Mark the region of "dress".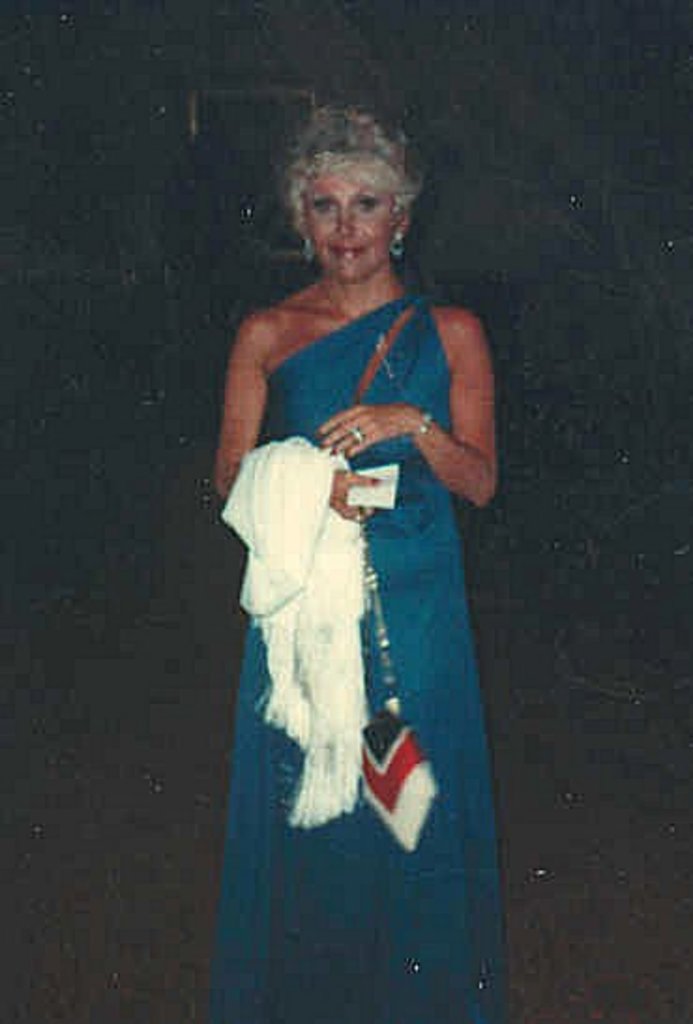
Region: x1=208, y1=296, x2=506, y2=1022.
